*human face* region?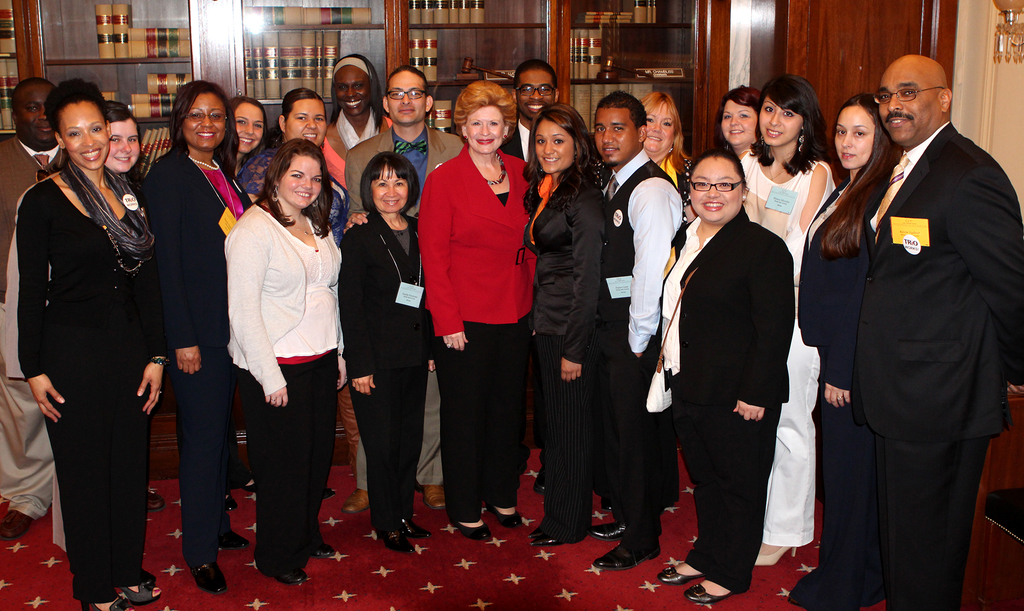
{"left": 758, "top": 97, "right": 802, "bottom": 145}
